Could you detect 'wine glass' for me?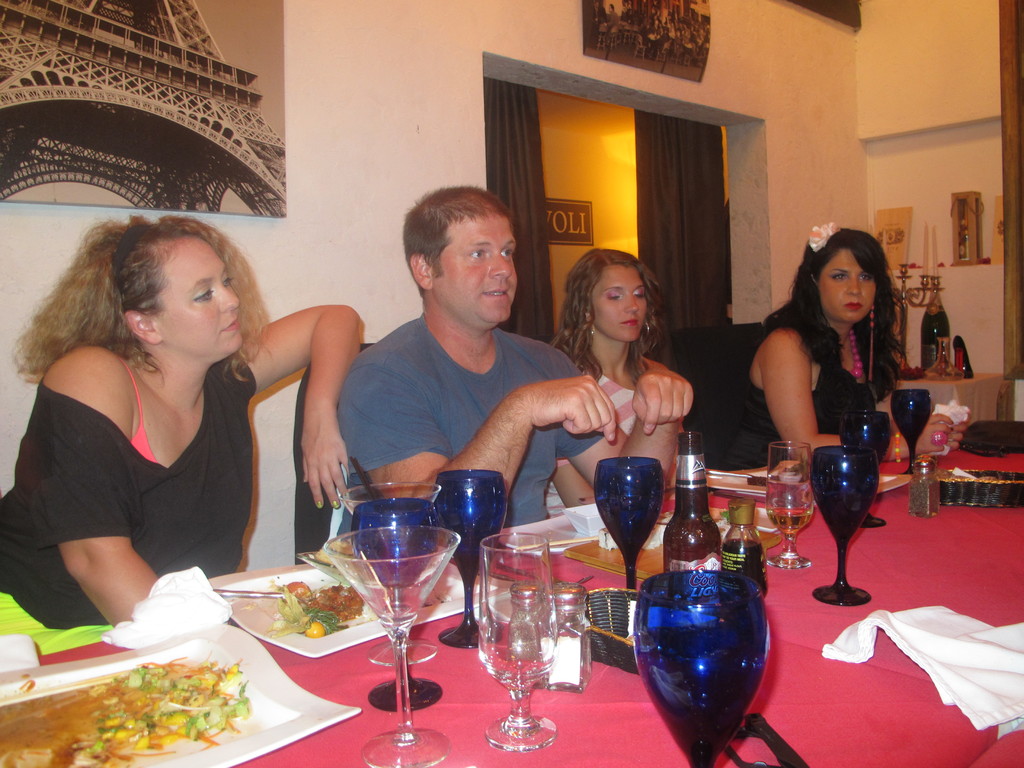
Detection result: (left=483, top=528, right=557, bottom=752).
